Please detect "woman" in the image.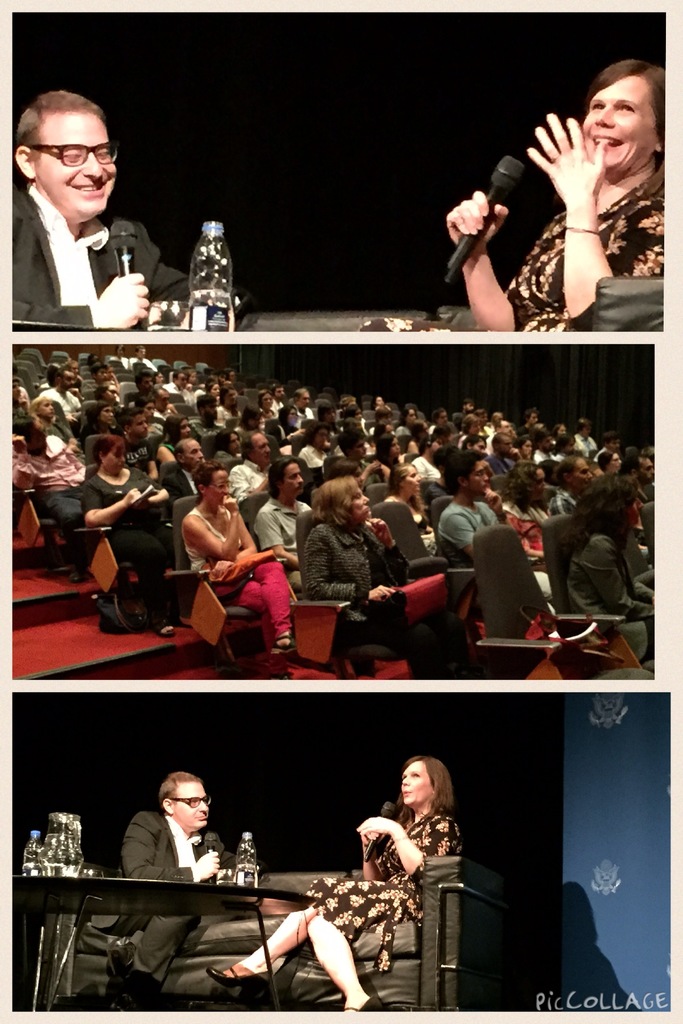
427, 408, 451, 433.
